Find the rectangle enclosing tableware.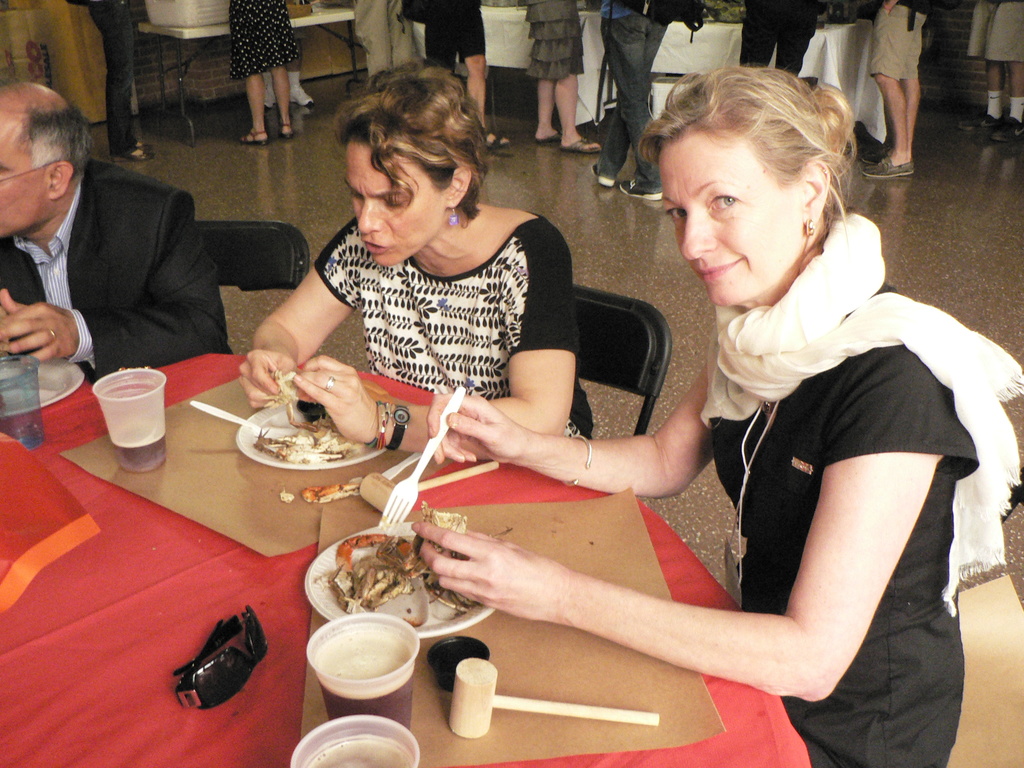
<region>189, 398, 304, 438</region>.
